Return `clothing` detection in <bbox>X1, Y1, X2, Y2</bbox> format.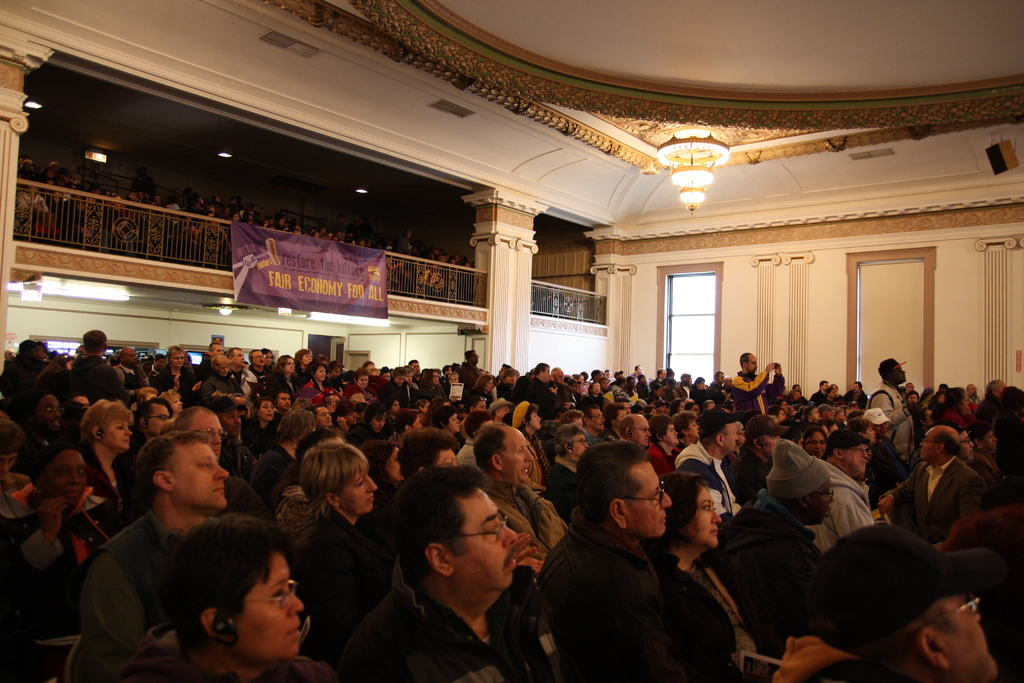
<bbox>272, 479, 316, 549</bbox>.
